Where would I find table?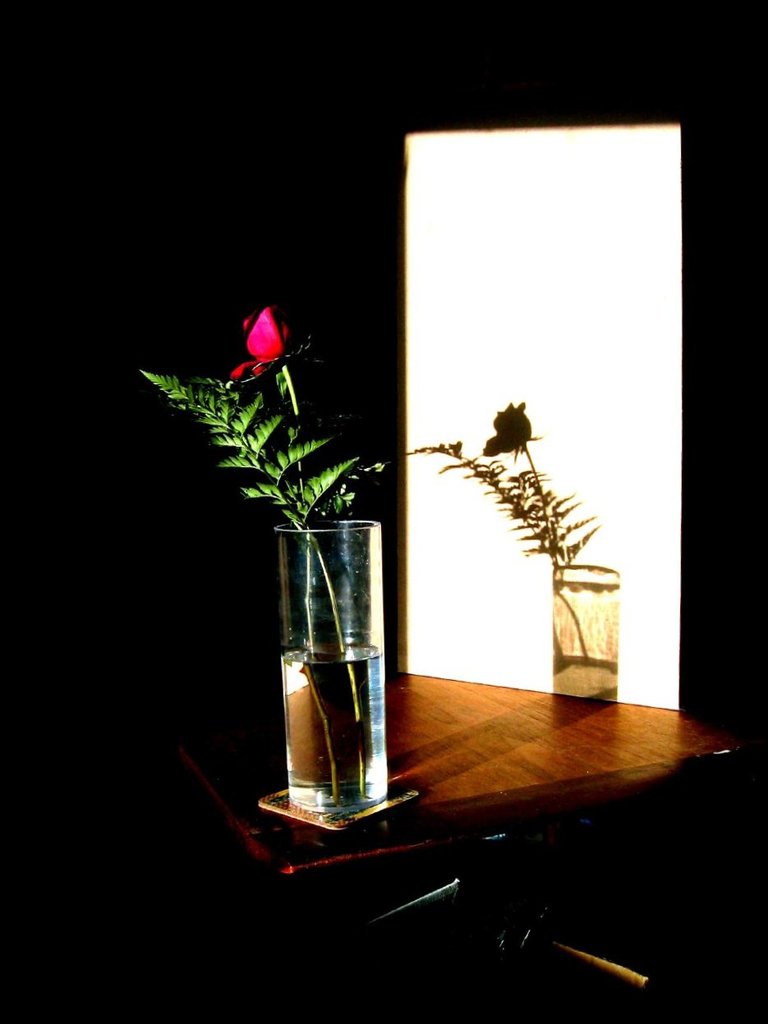
At {"left": 205, "top": 565, "right": 683, "bottom": 910}.
